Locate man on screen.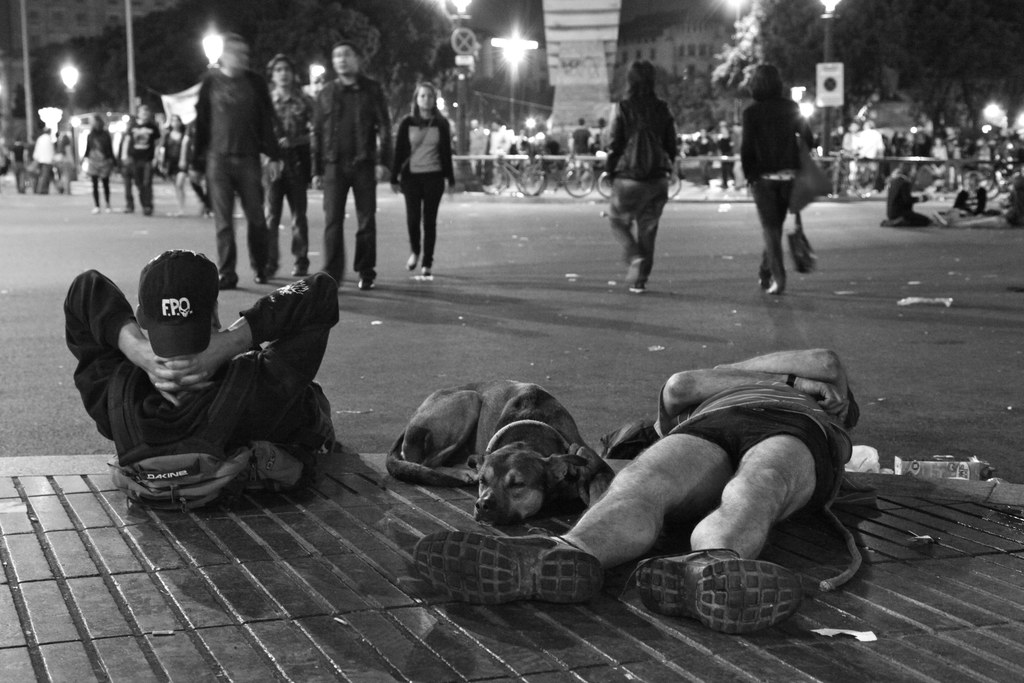
On screen at x1=188 y1=35 x2=289 y2=291.
